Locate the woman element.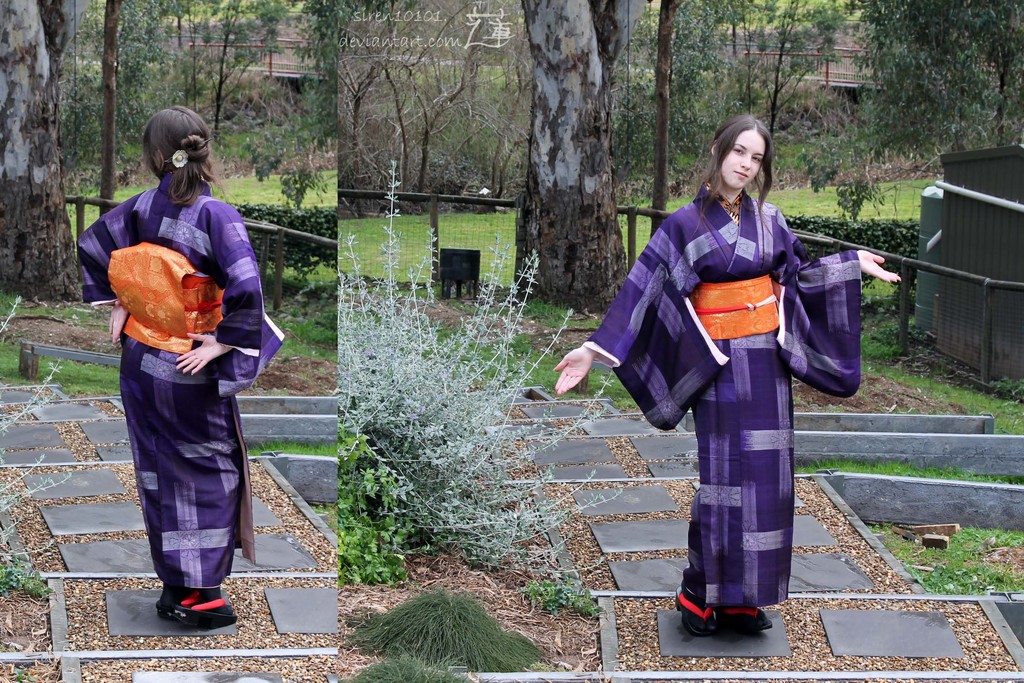
Element bbox: (556,117,900,637).
